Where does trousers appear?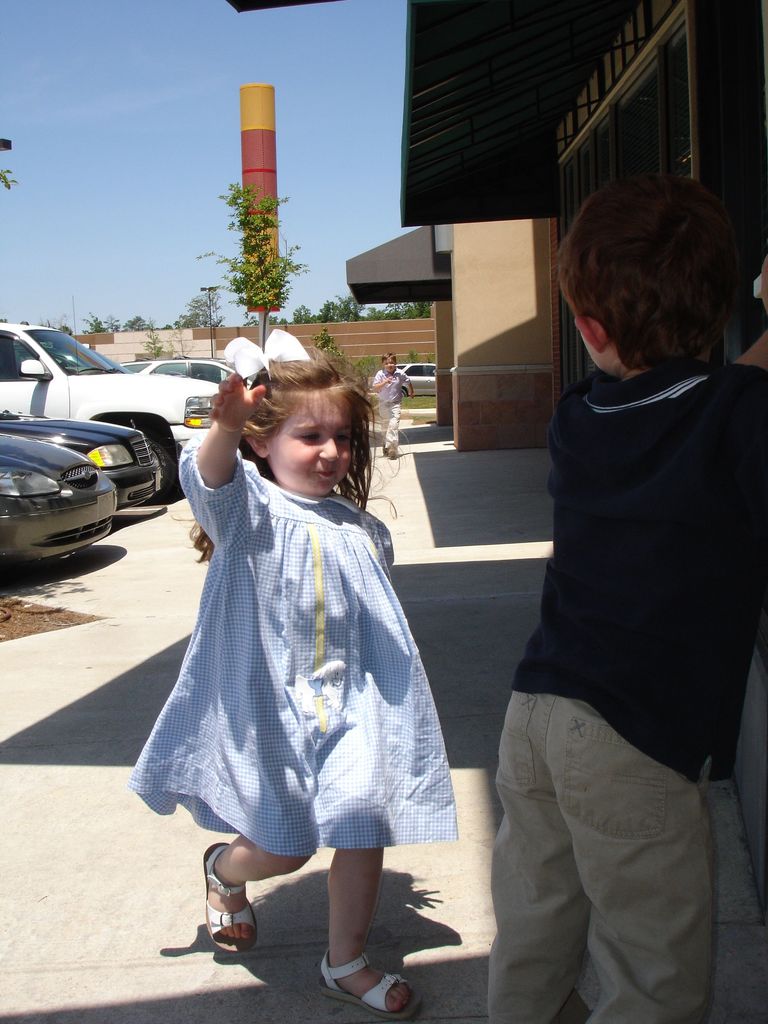
Appears at [377,402,405,447].
